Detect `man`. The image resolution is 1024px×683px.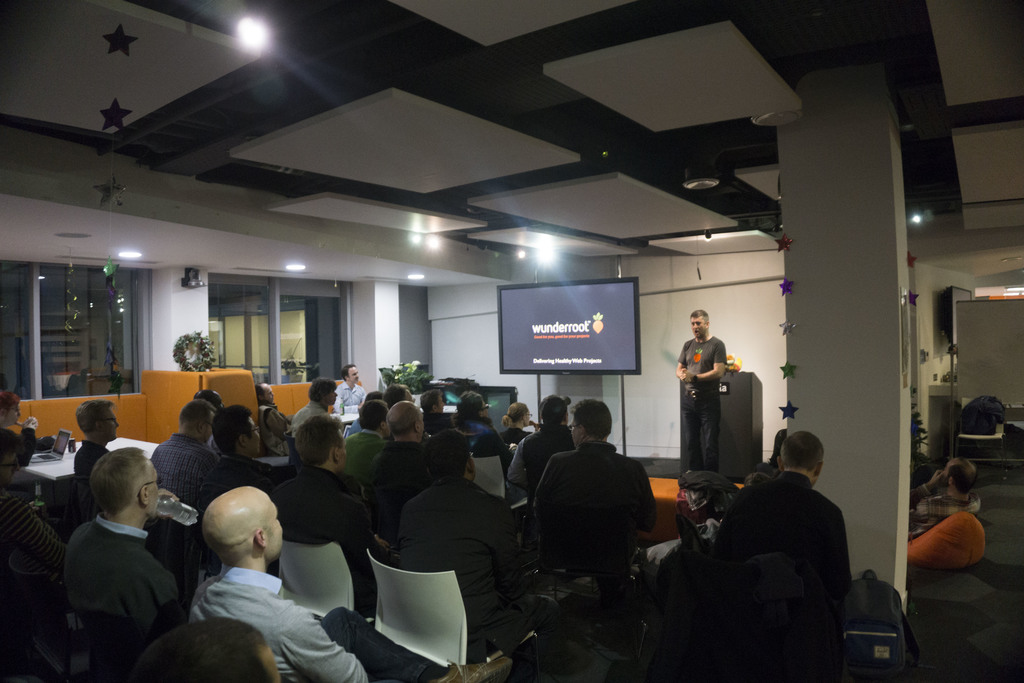
[58, 449, 189, 664].
